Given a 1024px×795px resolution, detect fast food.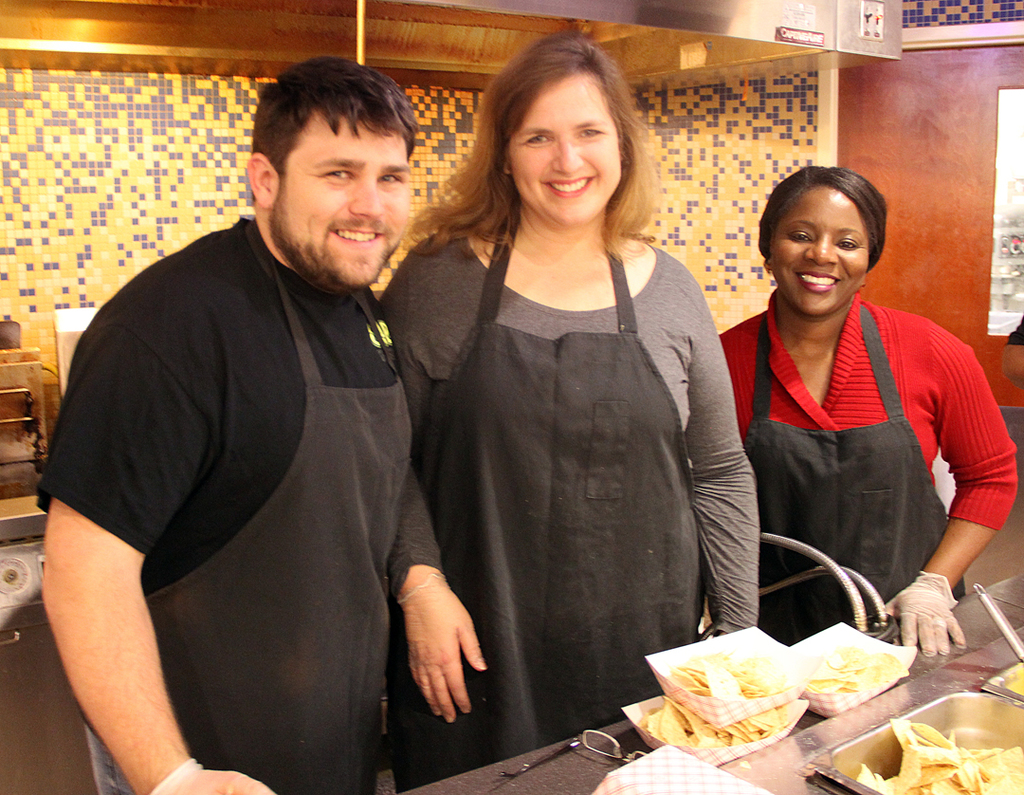
x1=648 y1=701 x2=785 y2=751.
